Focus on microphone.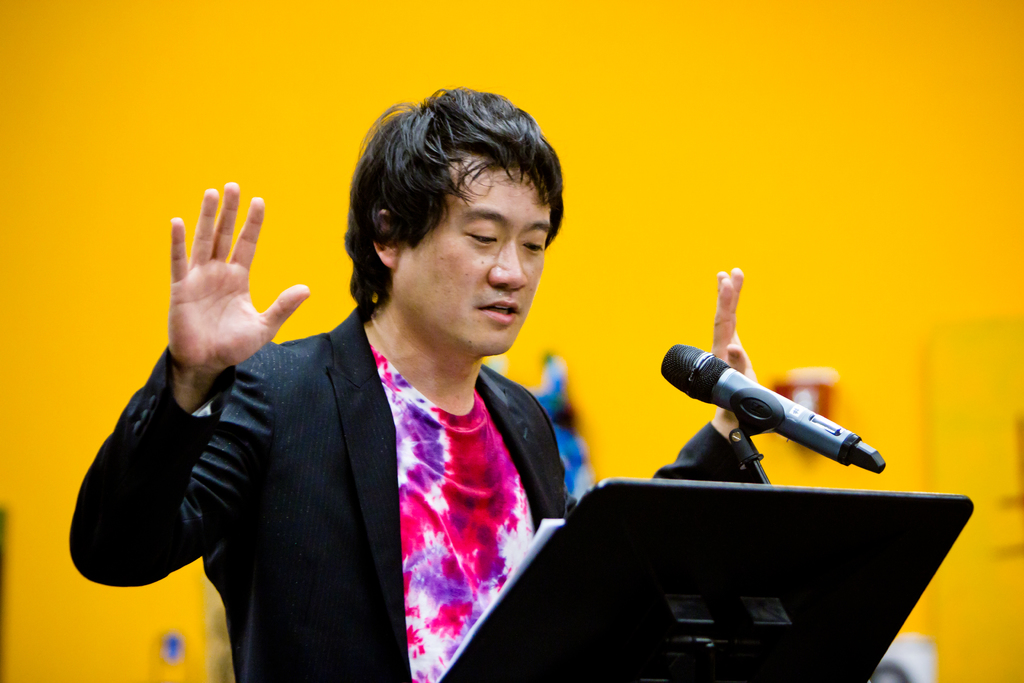
Focused at (651, 311, 890, 486).
